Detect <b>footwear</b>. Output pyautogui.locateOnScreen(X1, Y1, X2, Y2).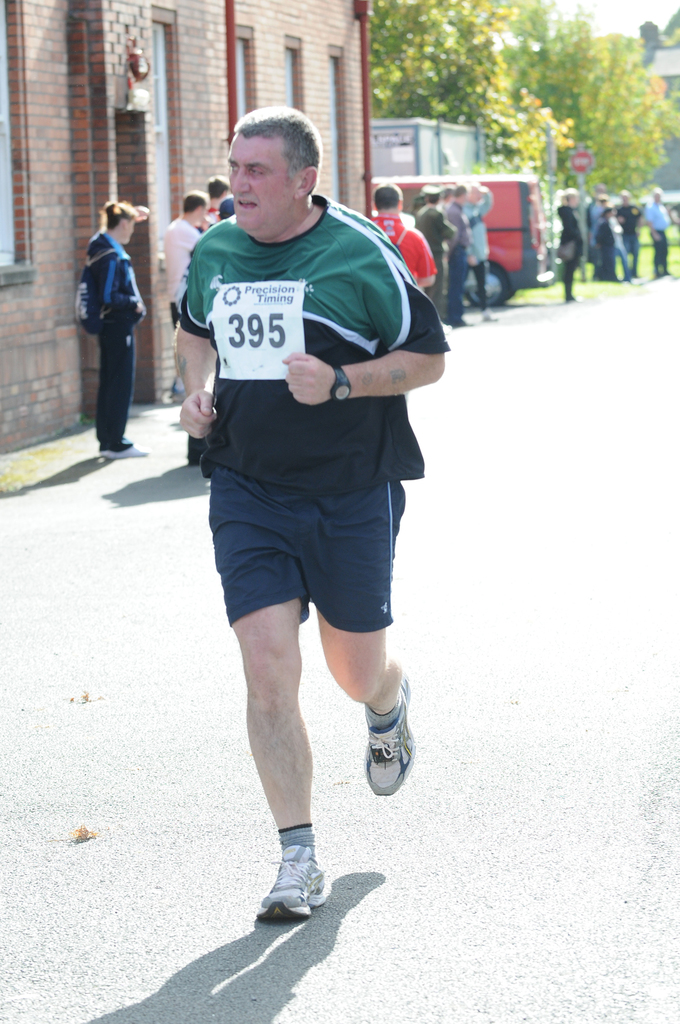
pyautogui.locateOnScreen(98, 440, 154, 459).
